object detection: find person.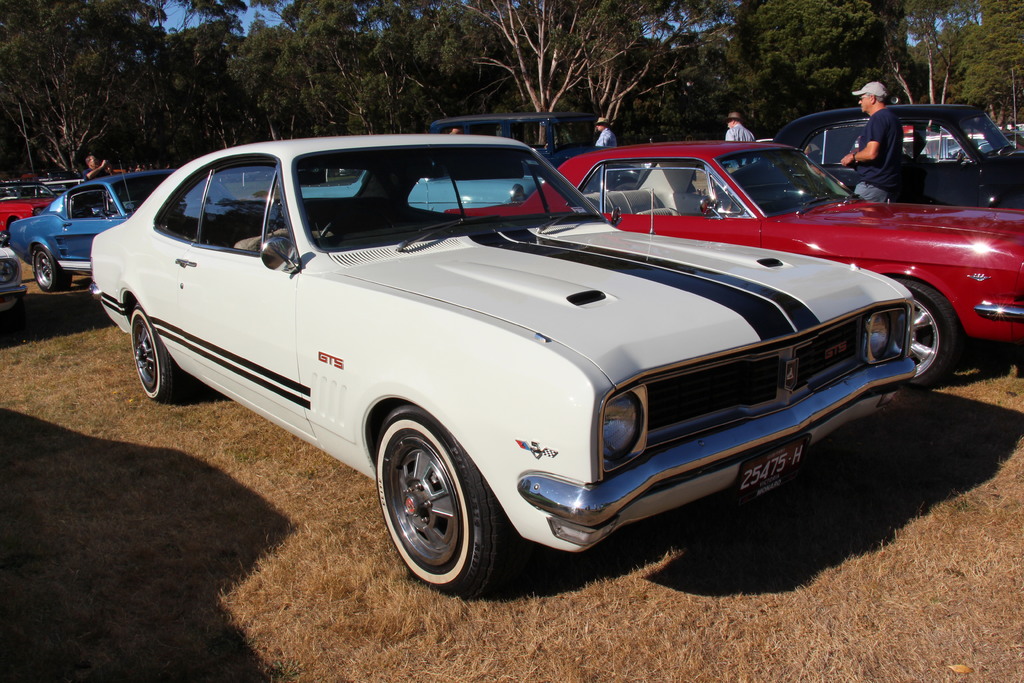
region(591, 114, 618, 150).
